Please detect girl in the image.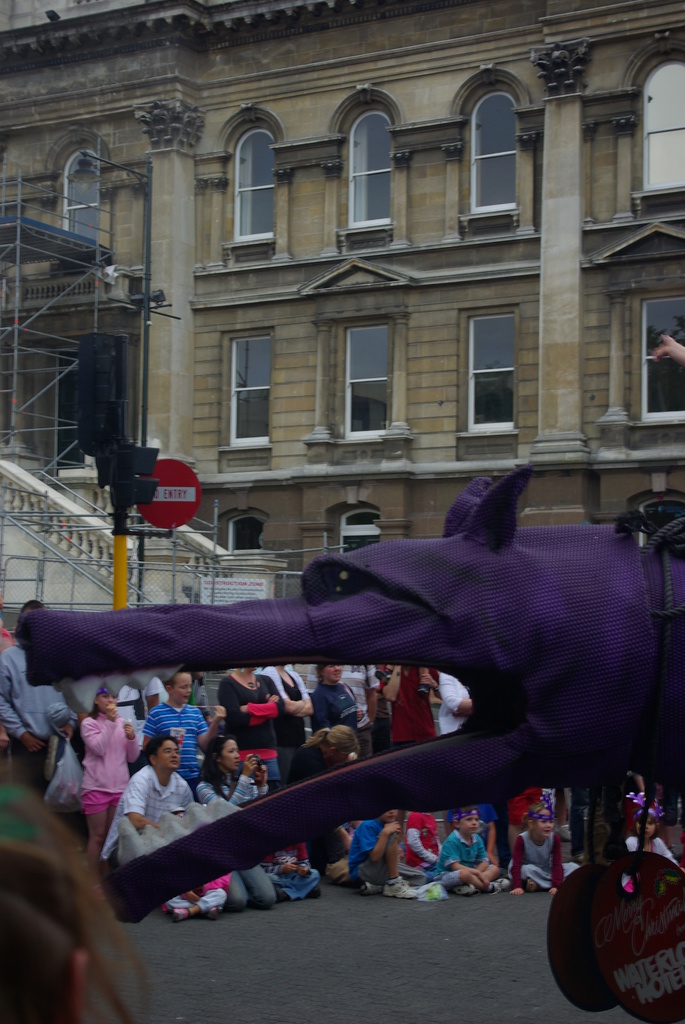
625,792,684,897.
